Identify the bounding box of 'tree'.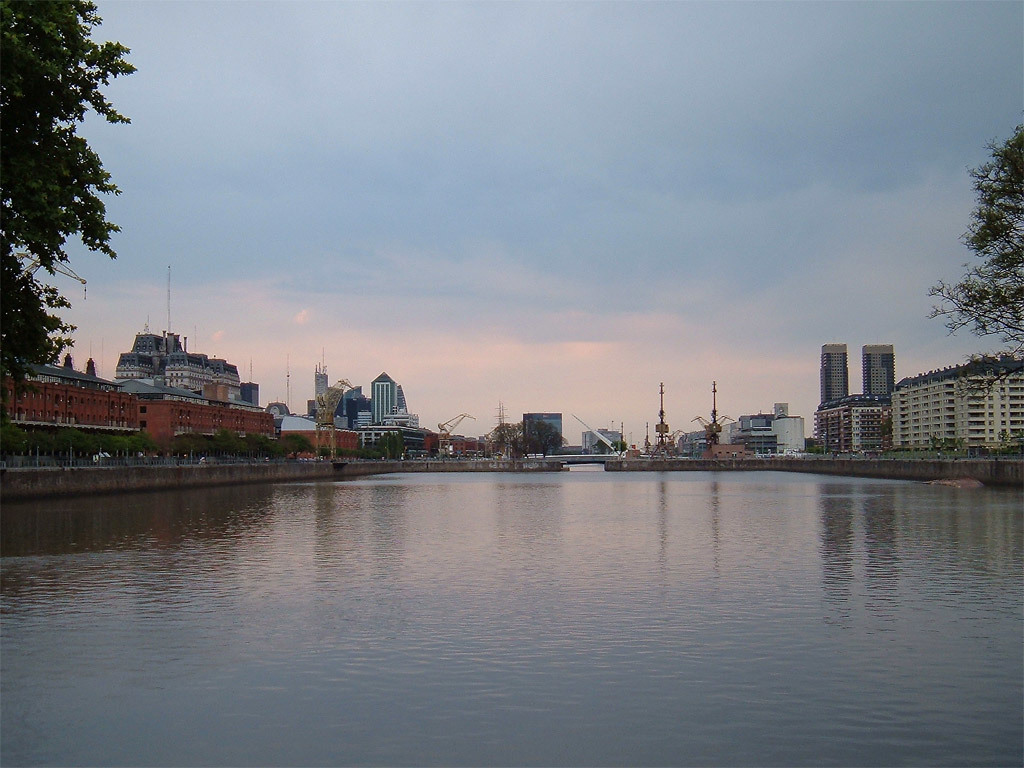
{"x1": 926, "y1": 135, "x2": 1023, "y2": 399}.
